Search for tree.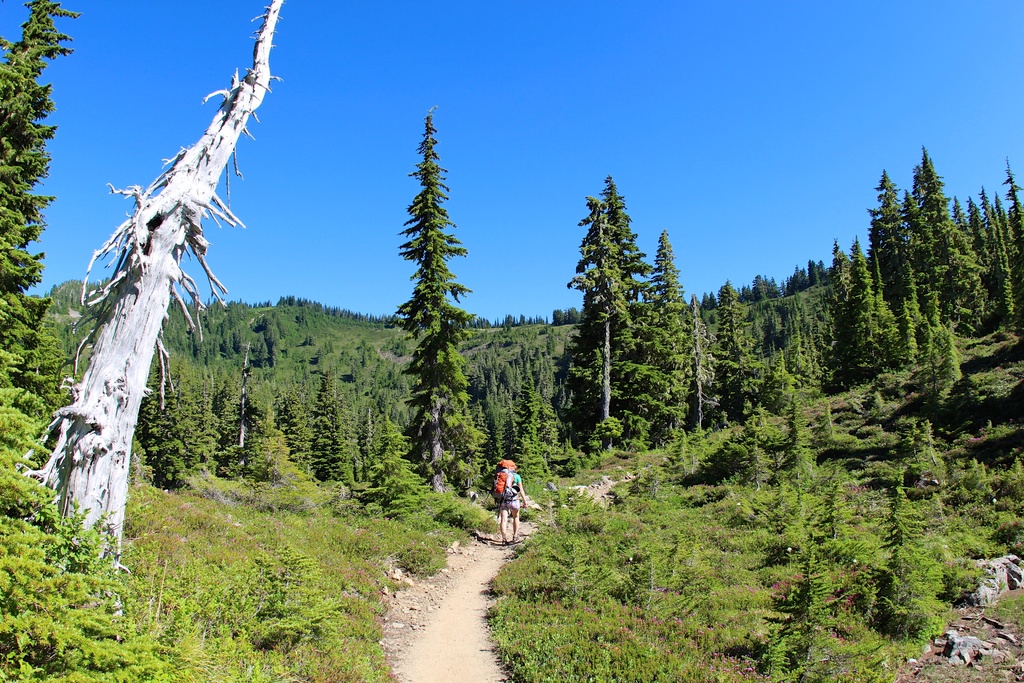
Found at crop(903, 416, 940, 509).
